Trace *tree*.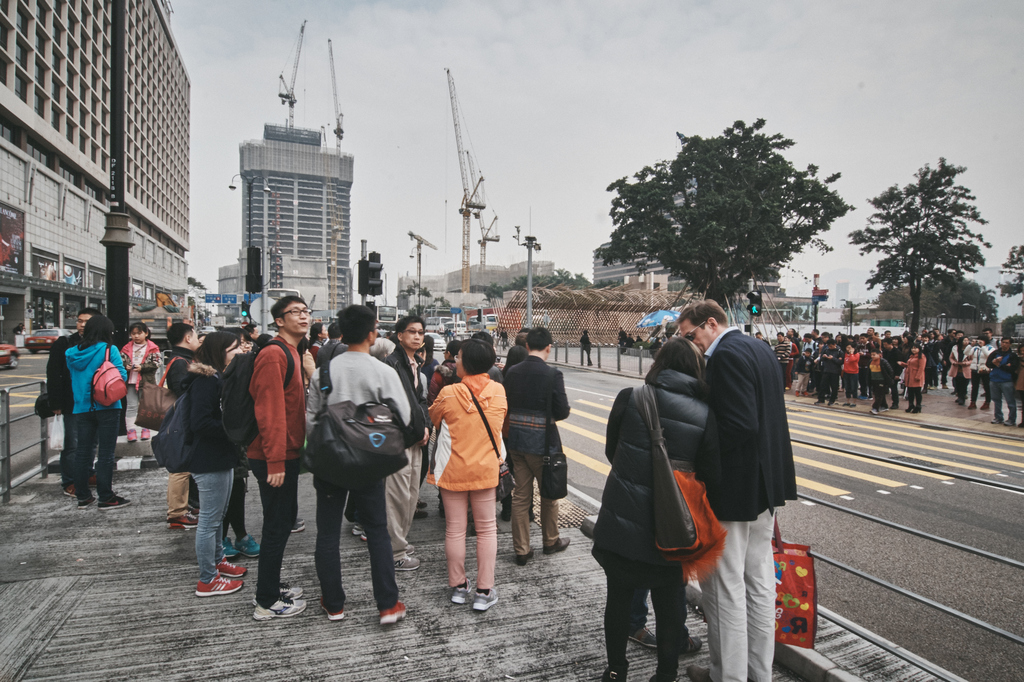
Traced to l=991, t=237, r=1023, b=303.
